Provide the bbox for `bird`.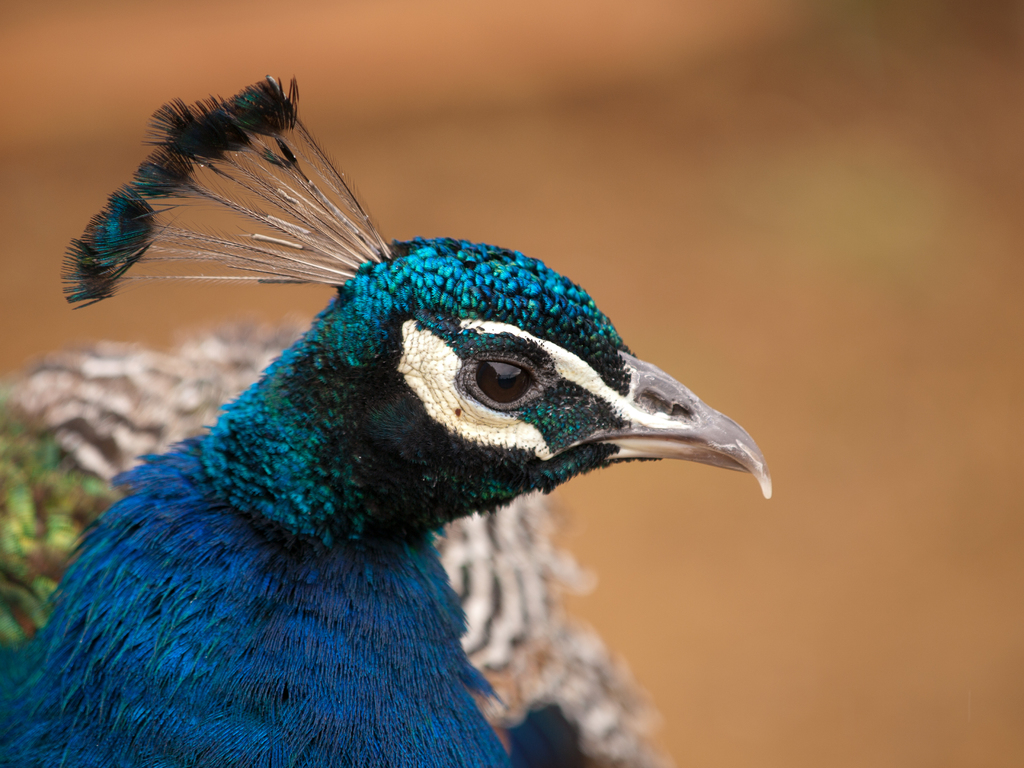
left=0, top=45, right=787, bottom=728.
